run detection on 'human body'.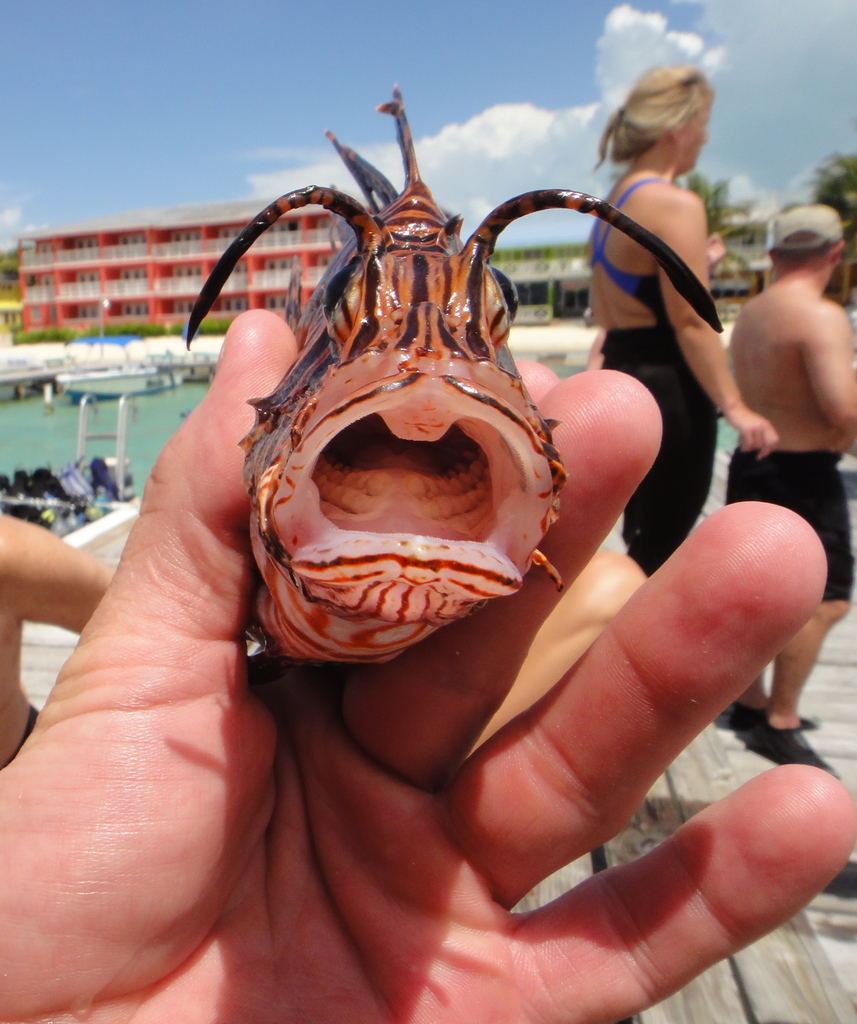
Result: <bbox>728, 206, 856, 736</bbox>.
